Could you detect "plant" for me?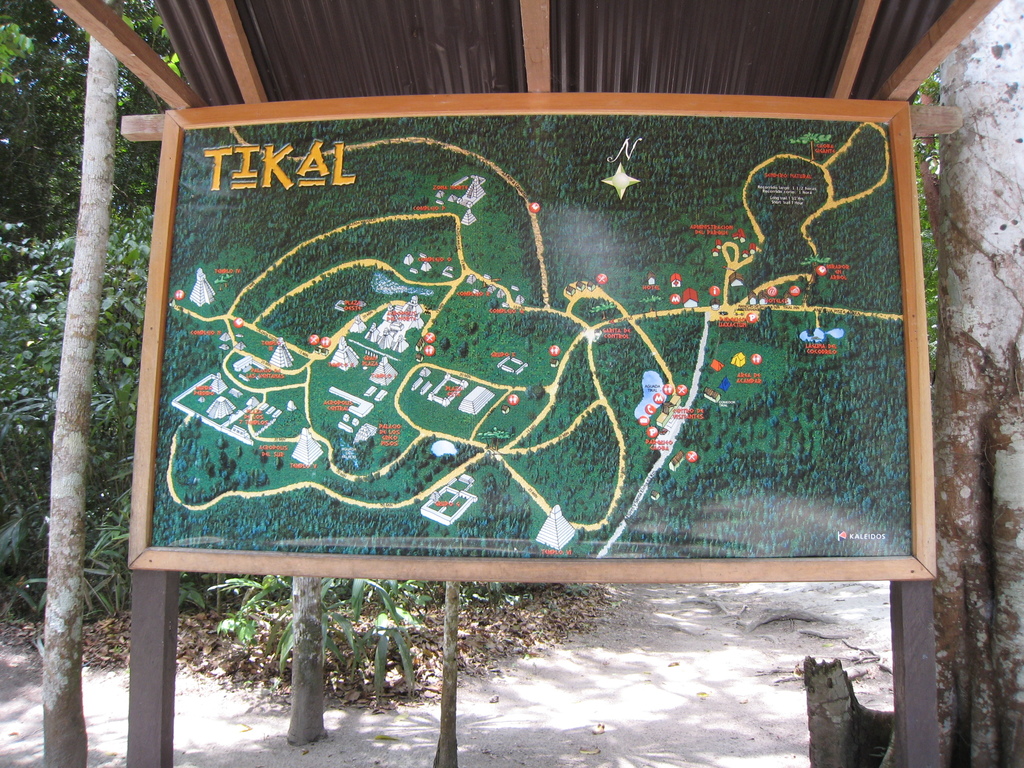
Detection result: 0/440/134/638.
